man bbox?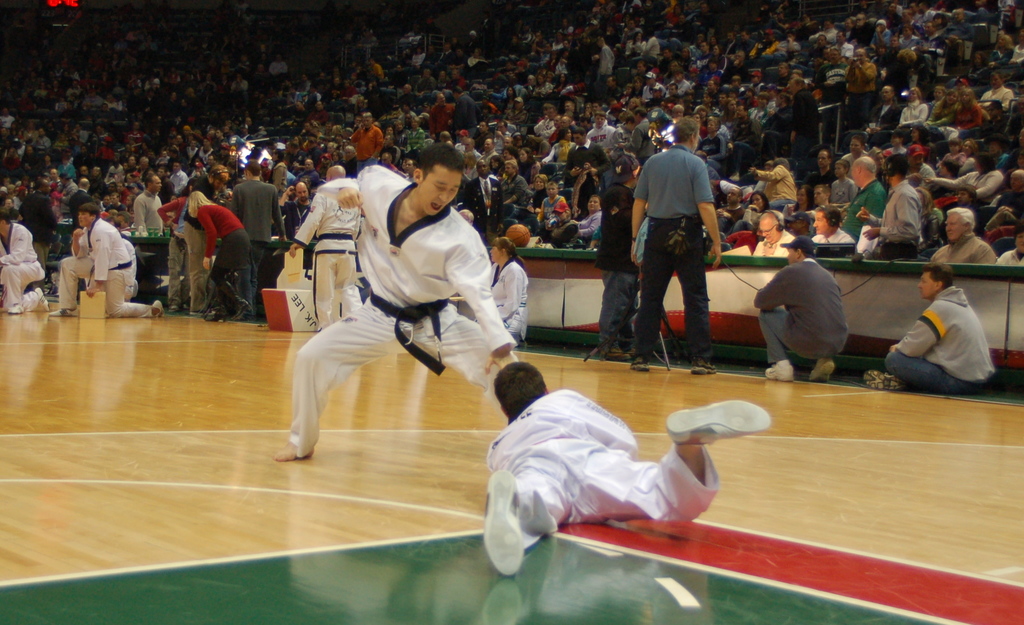
box=[750, 234, 847, 380]
